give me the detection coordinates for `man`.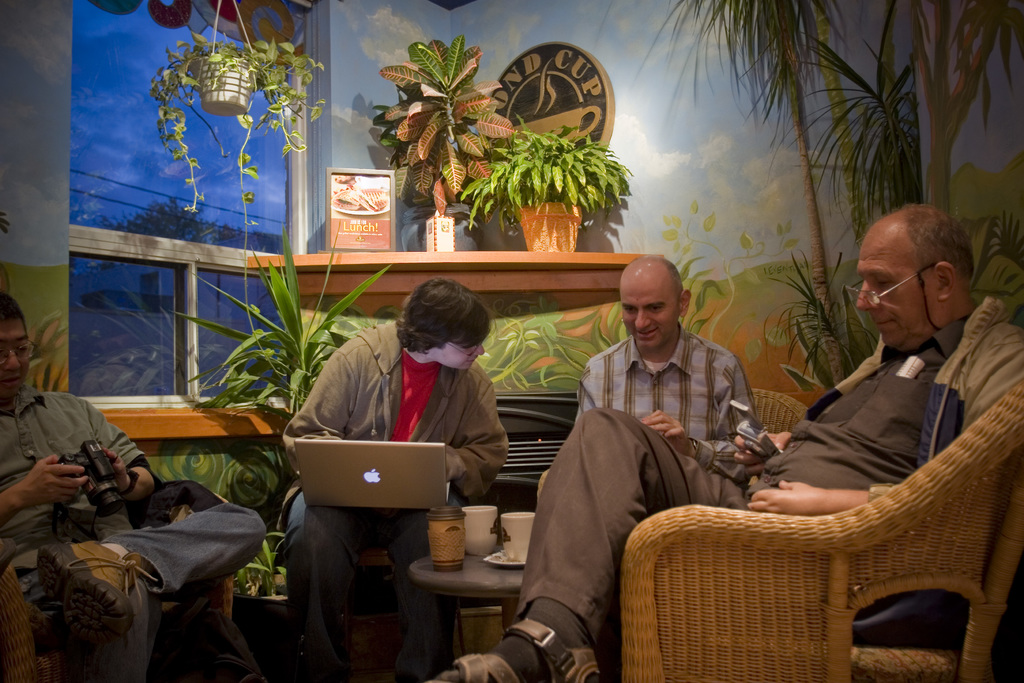
(left=437, top=200, right=1023, bottom=680).
